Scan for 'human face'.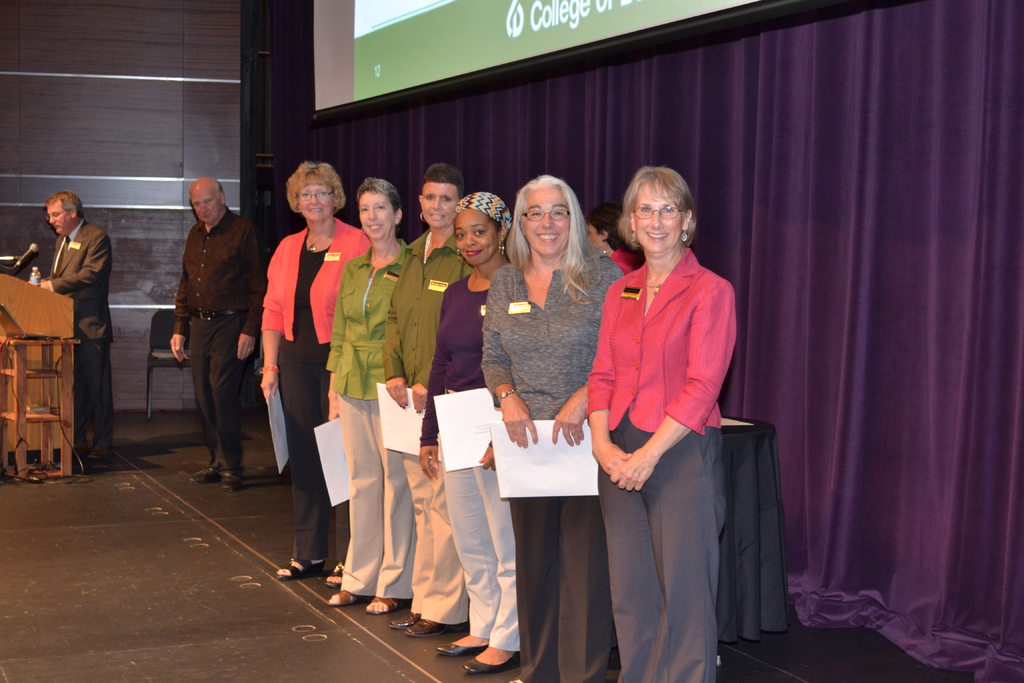
Scan result: (x1=523, y1=185, x2=571, y2=259).
